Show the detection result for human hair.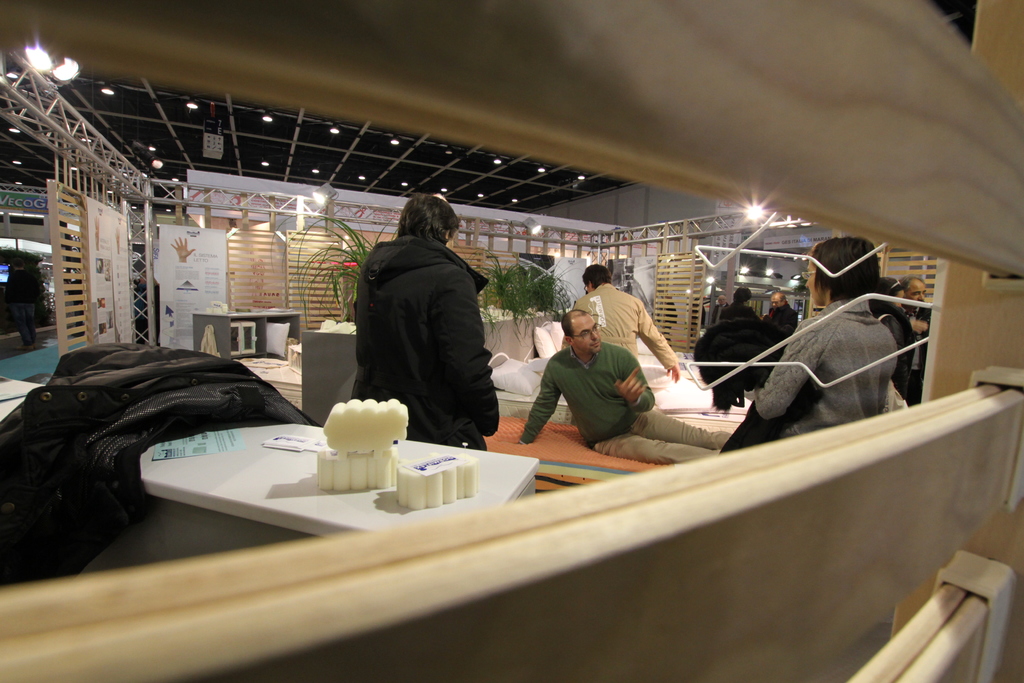
bbox=(804, 234, 876, 302).
